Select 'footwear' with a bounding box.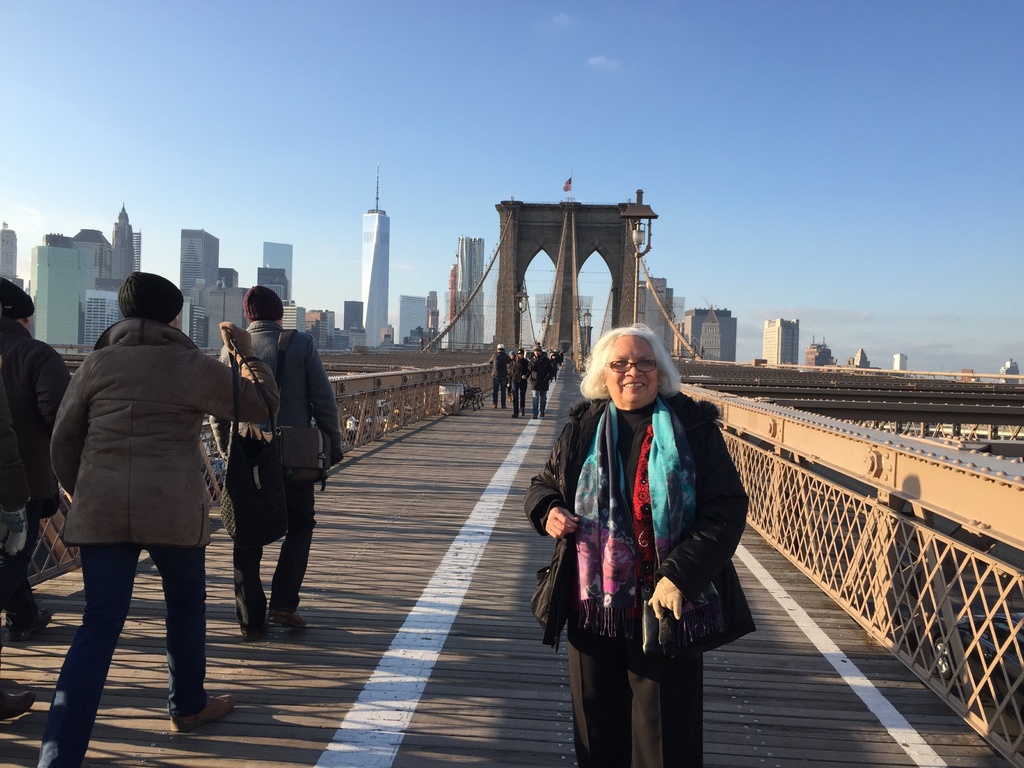
detection(0, 682, 35, 720).
